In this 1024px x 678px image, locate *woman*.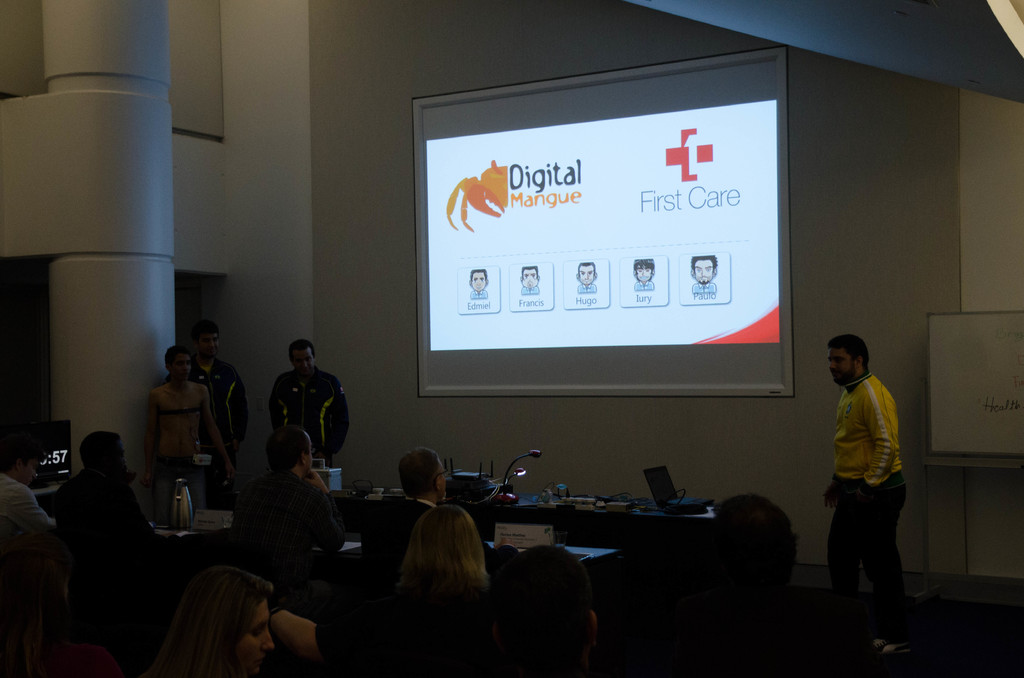
Bounding box: 143:567:280:677.
